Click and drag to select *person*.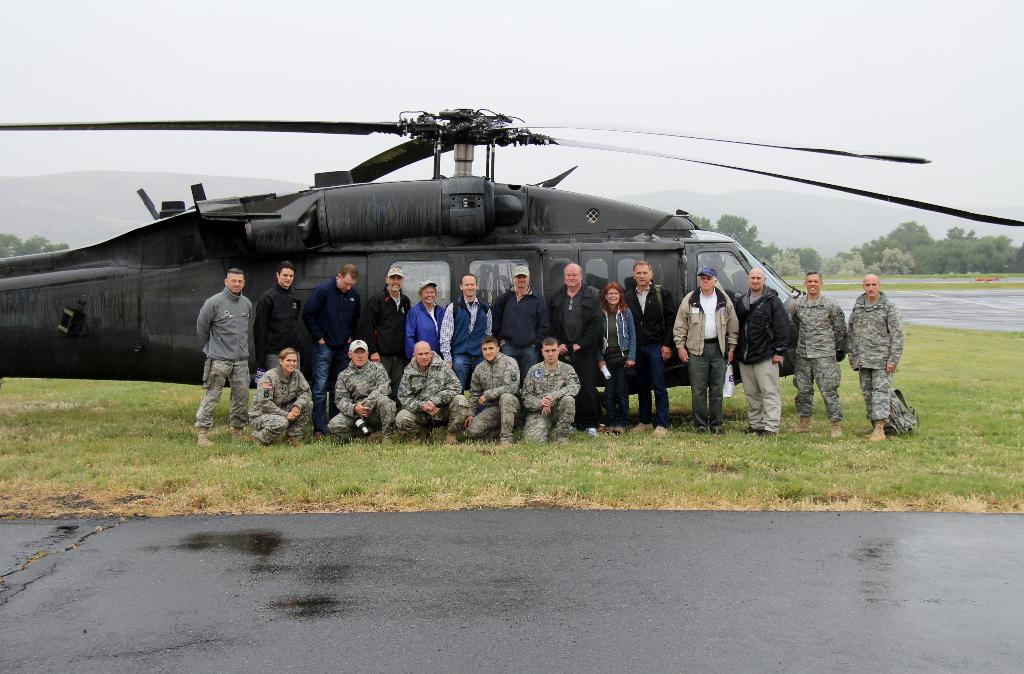
Selection: [246, 344, 312, 444].
